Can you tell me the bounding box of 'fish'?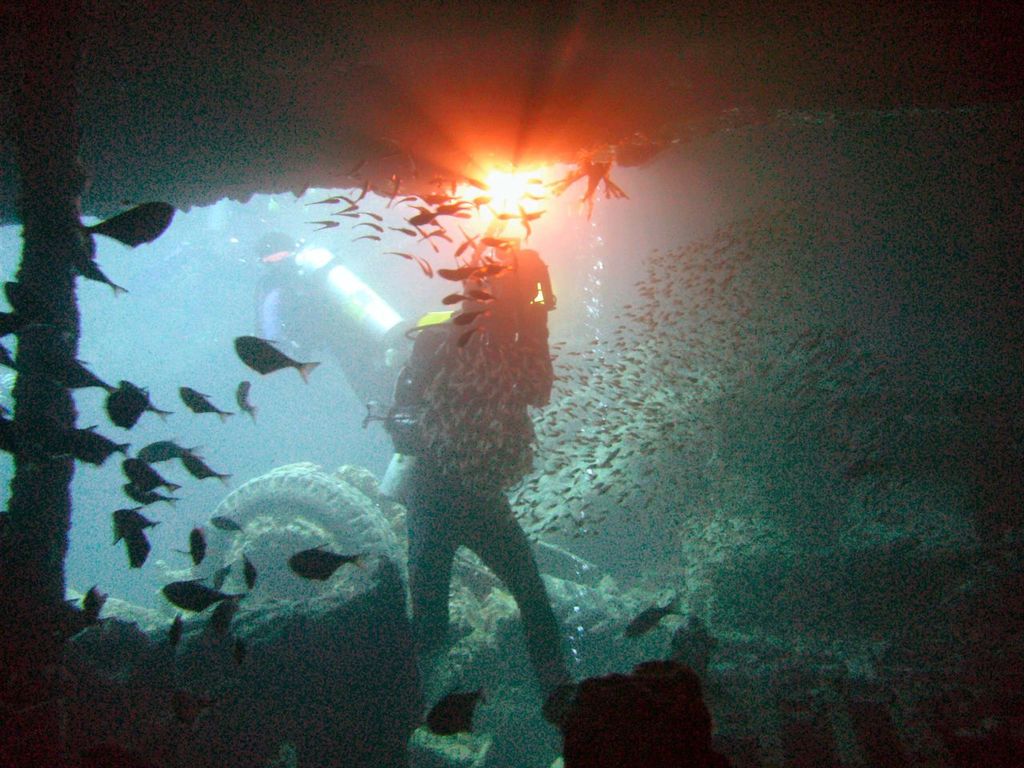
173 690 203 721.
